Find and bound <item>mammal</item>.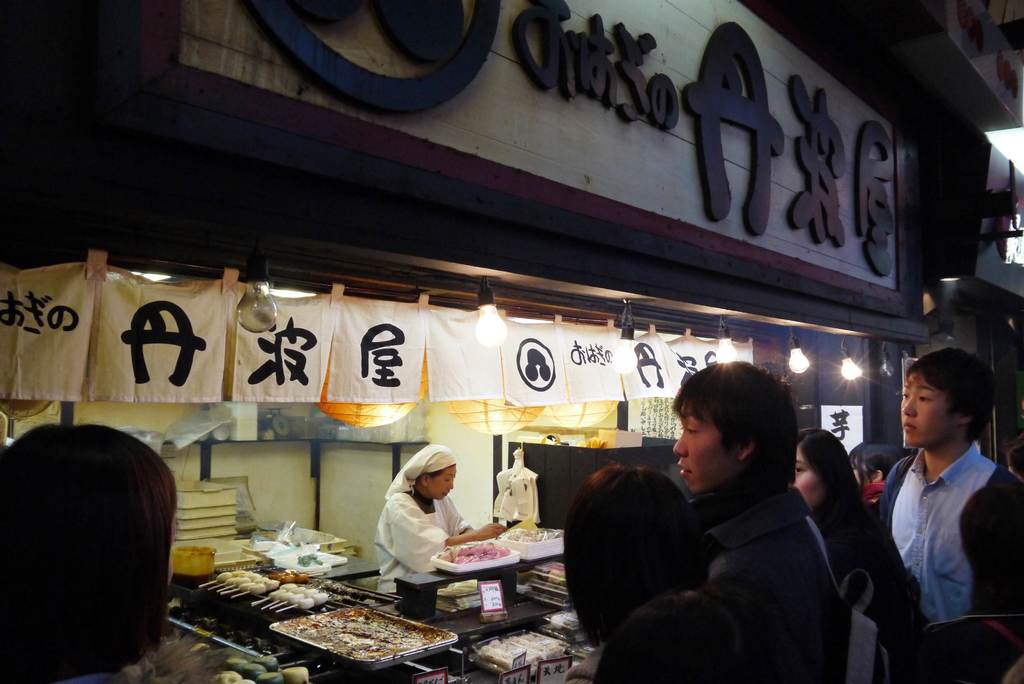
Bound: select_region(0, 421, 178, 683).
